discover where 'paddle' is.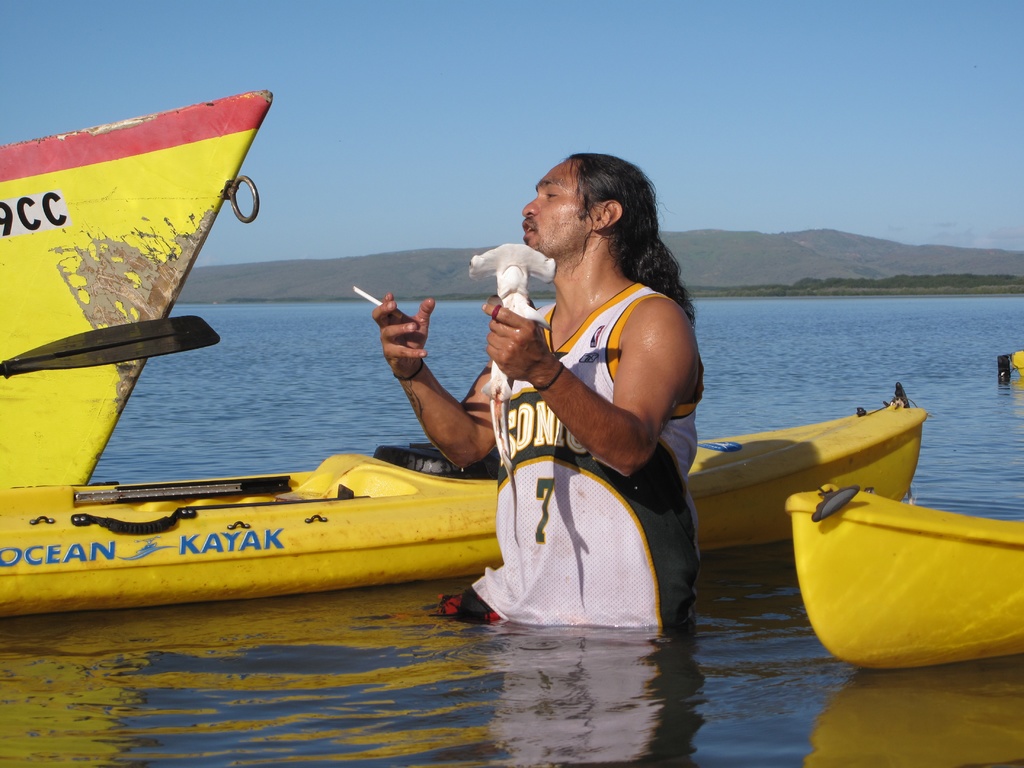
Discovered at BBox(3, 316, 222, 375).
